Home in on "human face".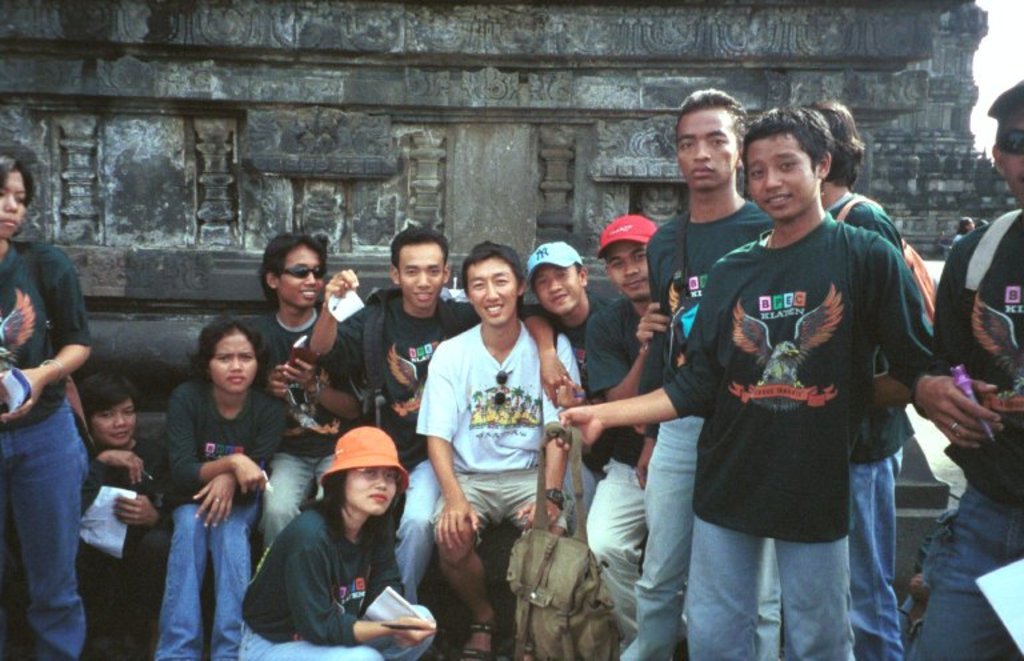
Homed in at 600 243 648 304.
